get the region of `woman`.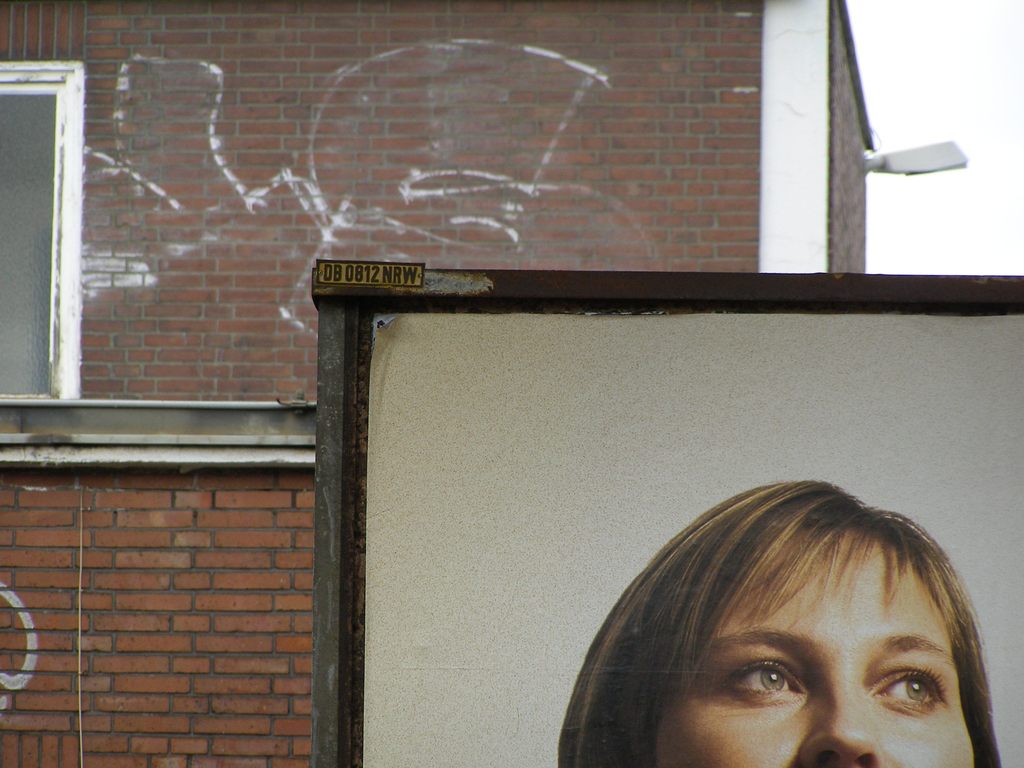
Rect(554, 472, 1002, 767).
